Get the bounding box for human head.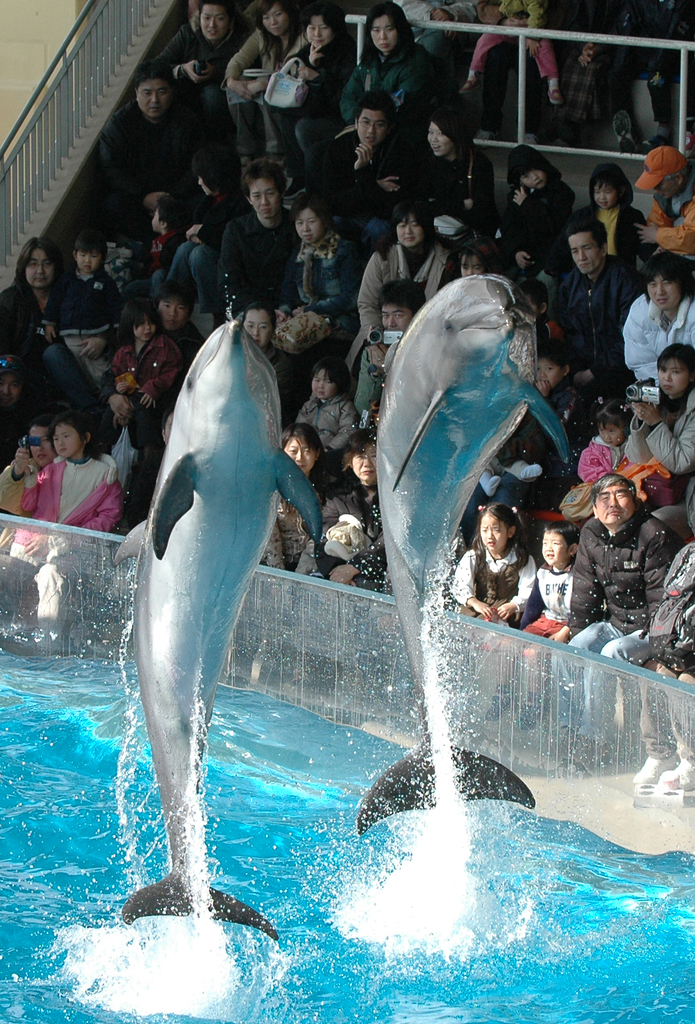
{"left": 349, "top": 86, "right": 400, "bottom": 154}.
